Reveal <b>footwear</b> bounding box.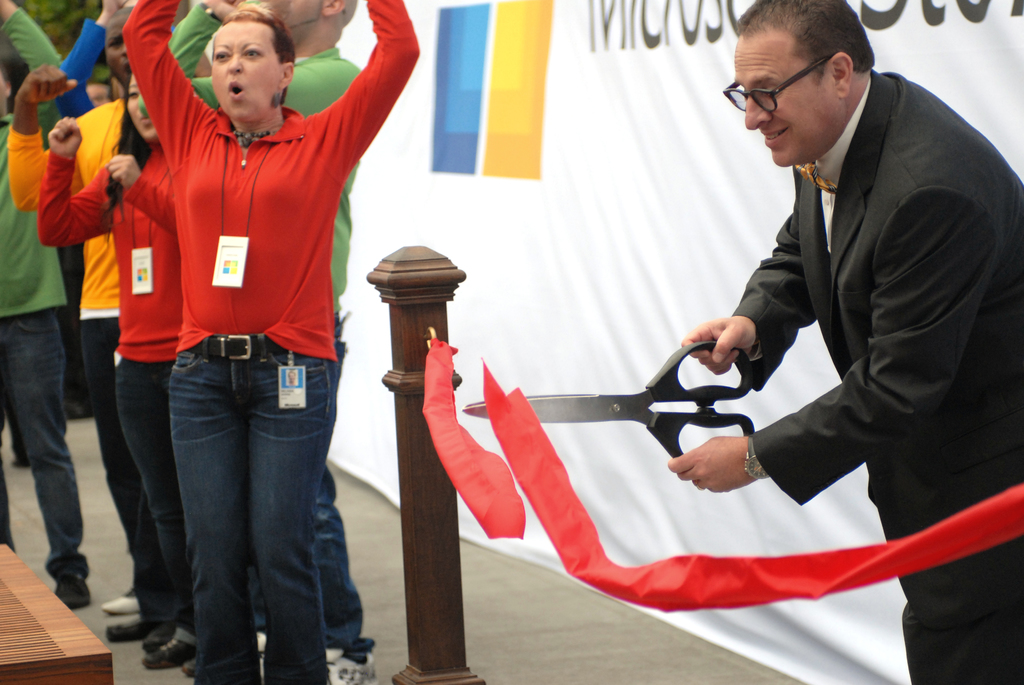
Revealed: x1=102 y1=616 x2=147 y2=643.
